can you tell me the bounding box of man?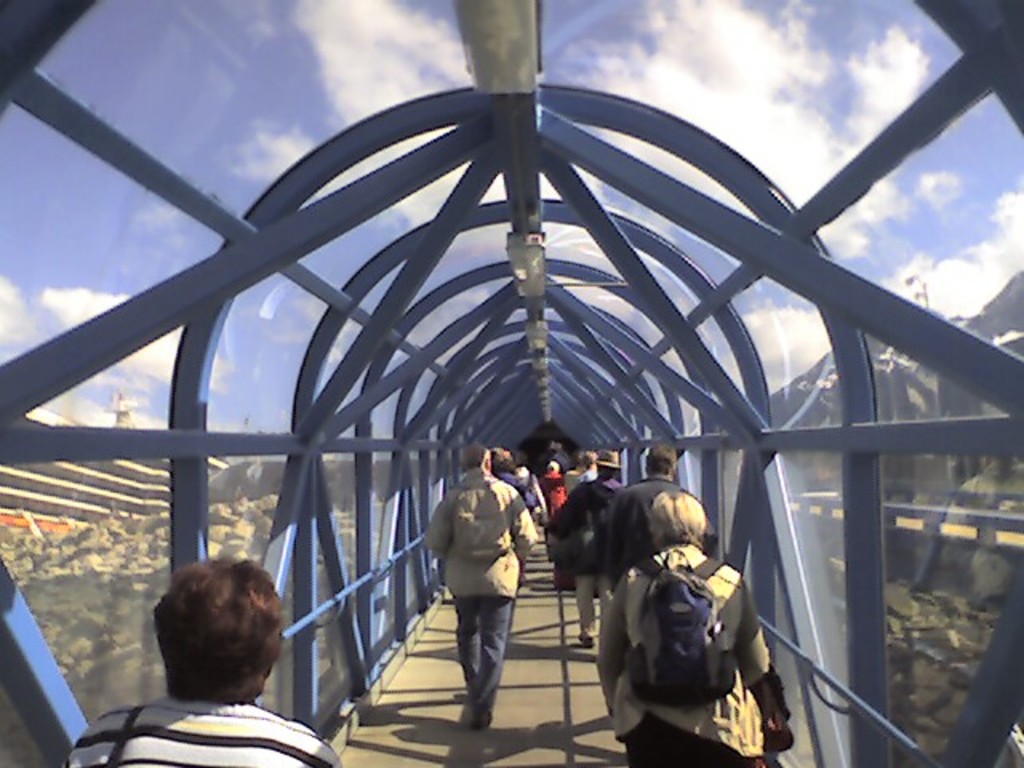
left=538, top=443, right=630, bottom=646.
